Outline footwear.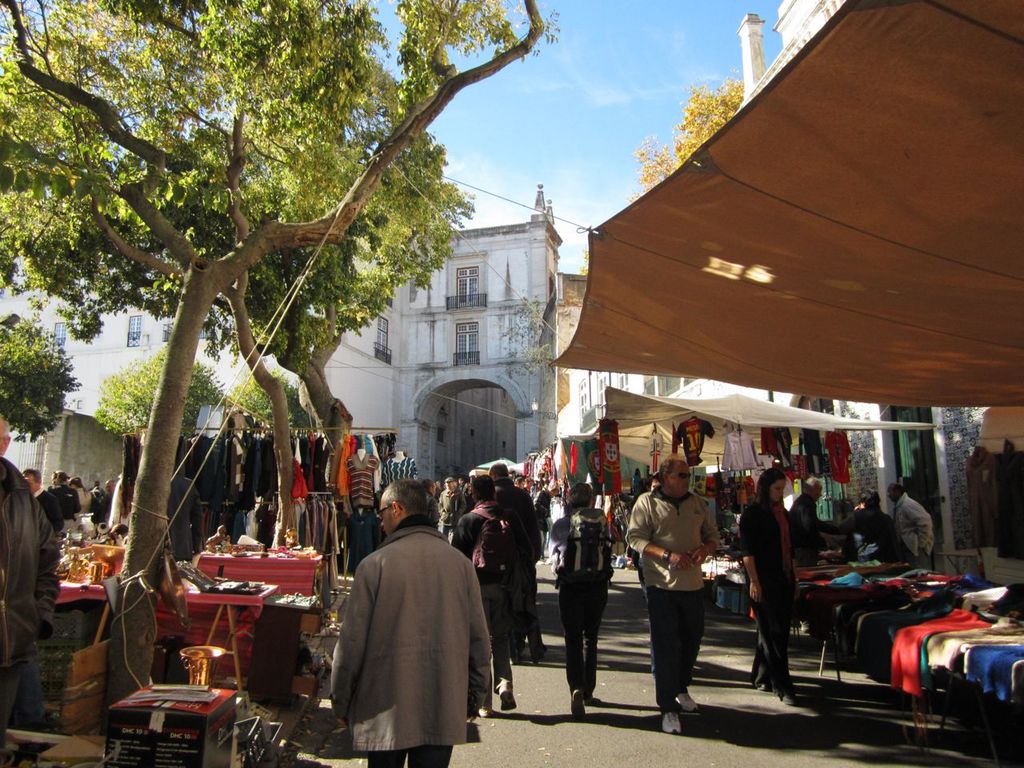
Outline: x1=778 y1=690 x2=801 y2=706.
